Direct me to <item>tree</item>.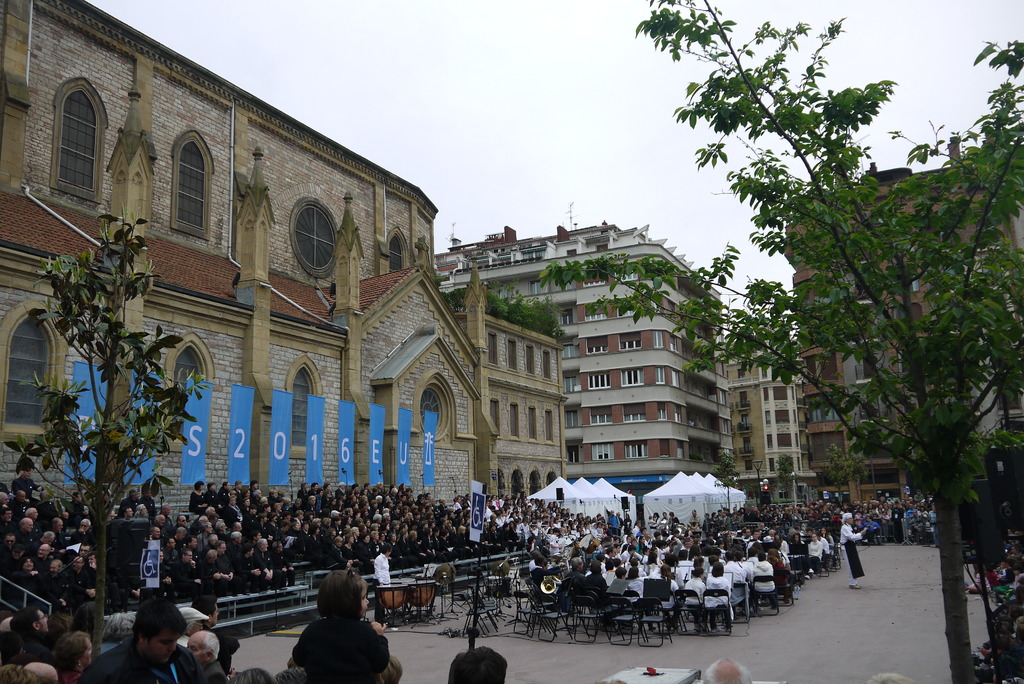
Direction: 818,443,873,517.
